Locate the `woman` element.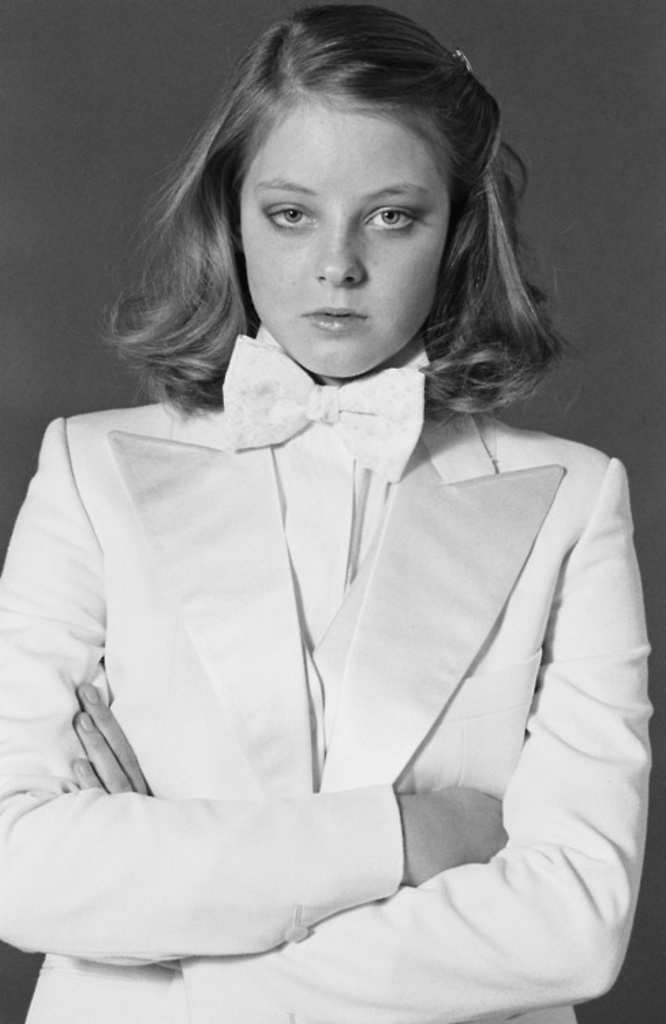
Element bbox: <box>0,4,656,1023</box>.
